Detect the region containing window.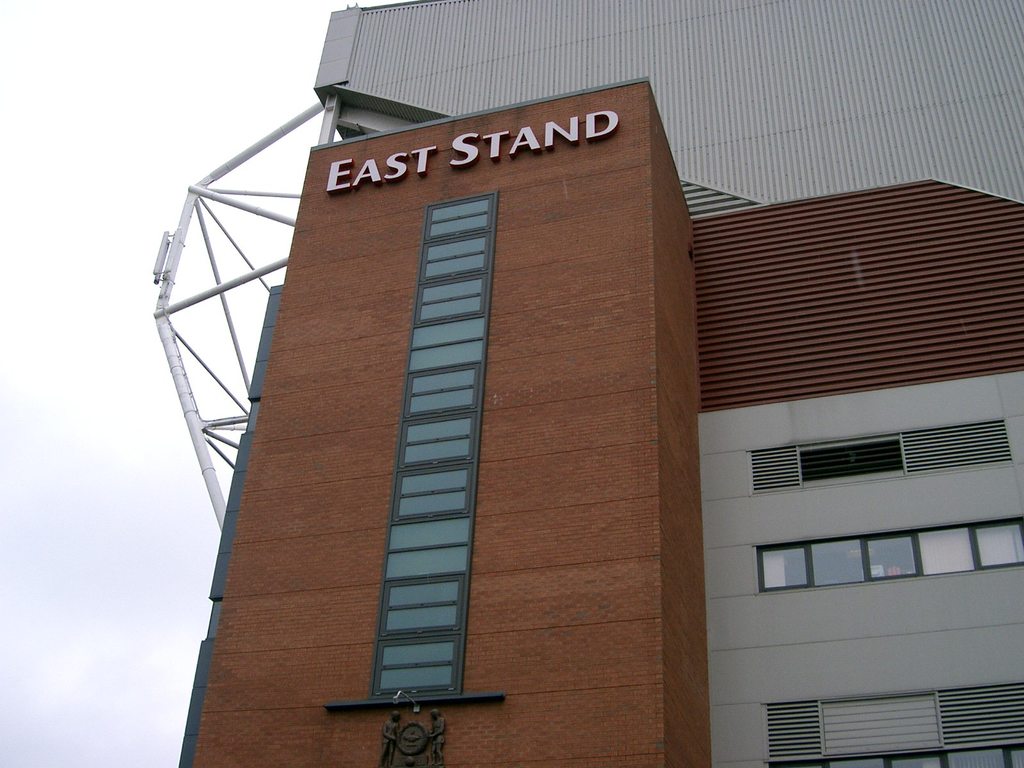
(left=323, top=195, right=505, bottom=710).
